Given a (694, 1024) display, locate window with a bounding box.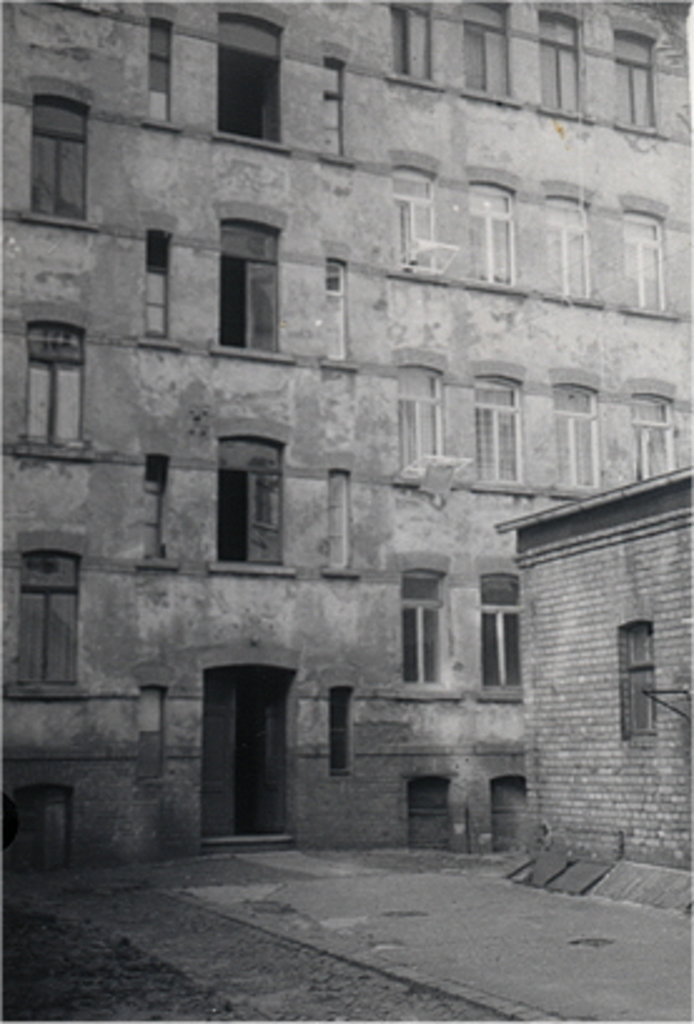
Located: <bbox>536, 178, 601, 308</bbox>.
